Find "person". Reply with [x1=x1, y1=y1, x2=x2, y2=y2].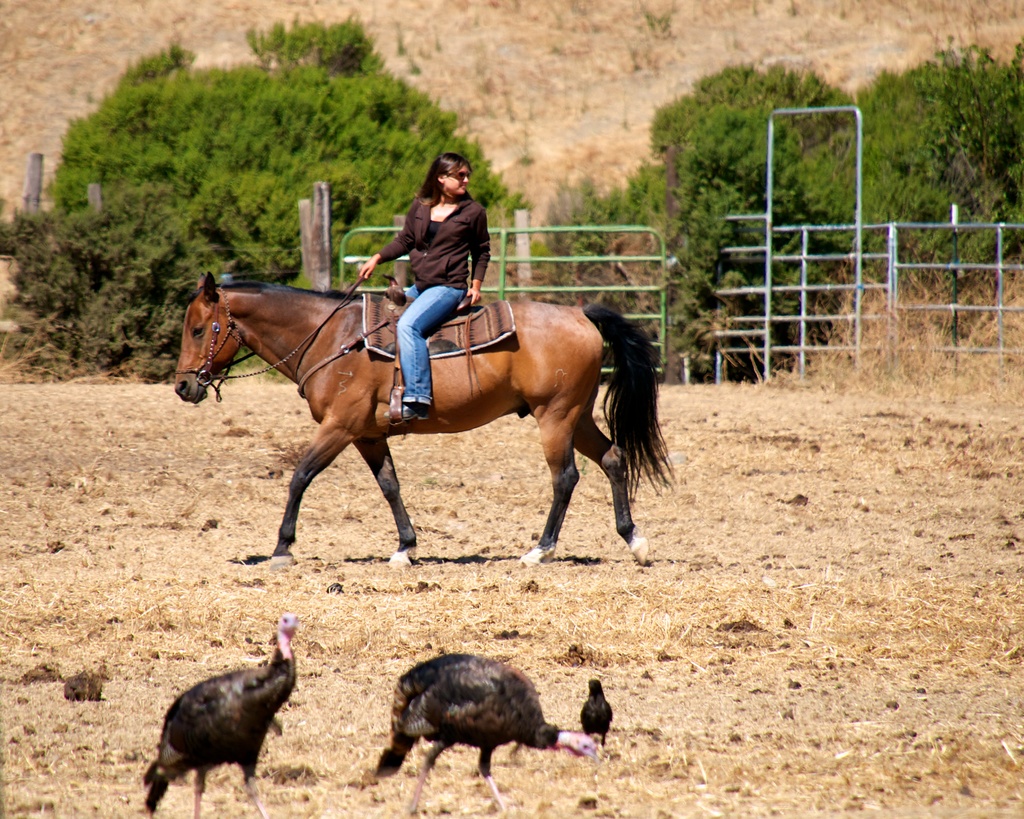
[x1=360, y1=155, x2=493, y2=421].
